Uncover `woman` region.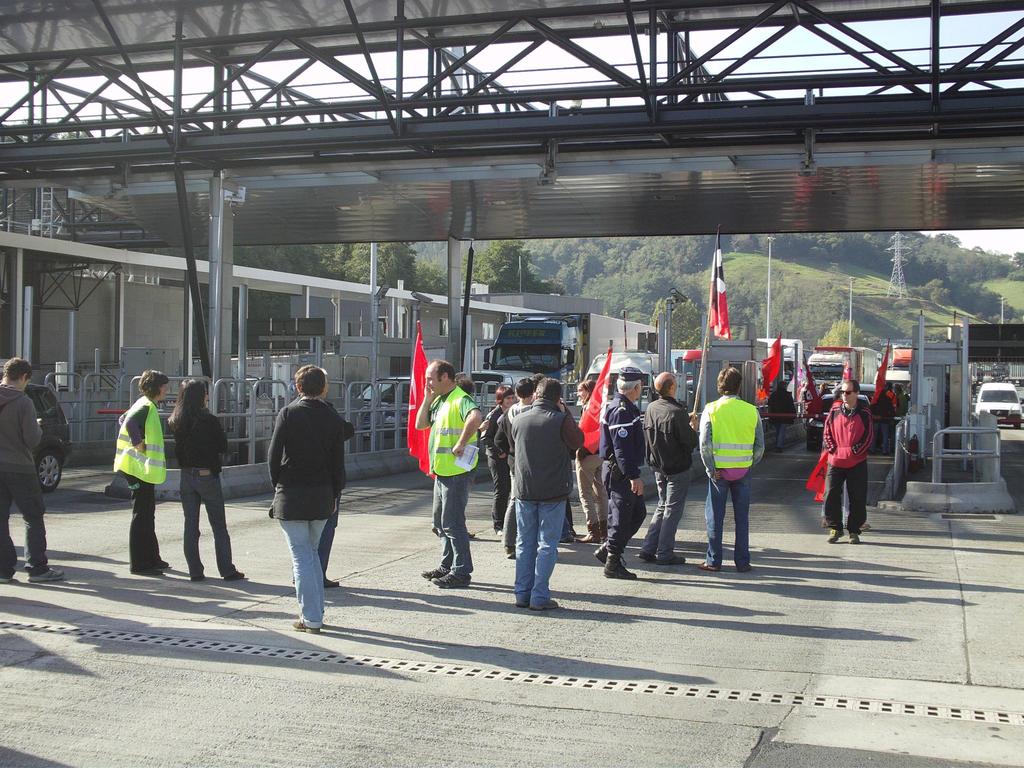
Uncovered: {"left": 166, "top": 381, "right": 244, "bottom": 581}.
